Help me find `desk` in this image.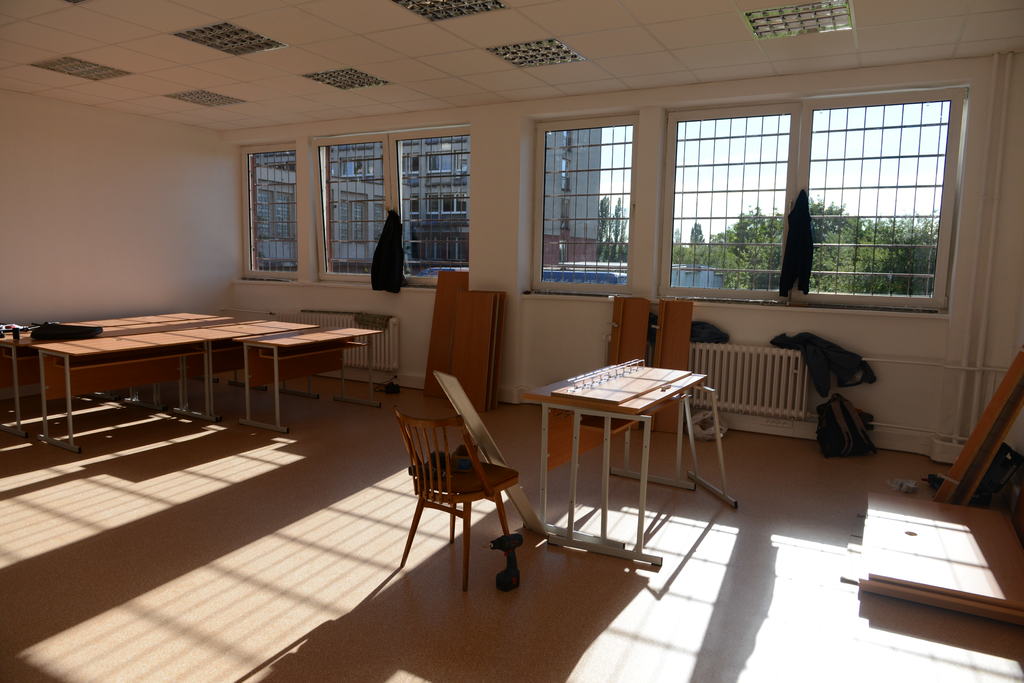
Found it: box(513, 359, 728, 572).
